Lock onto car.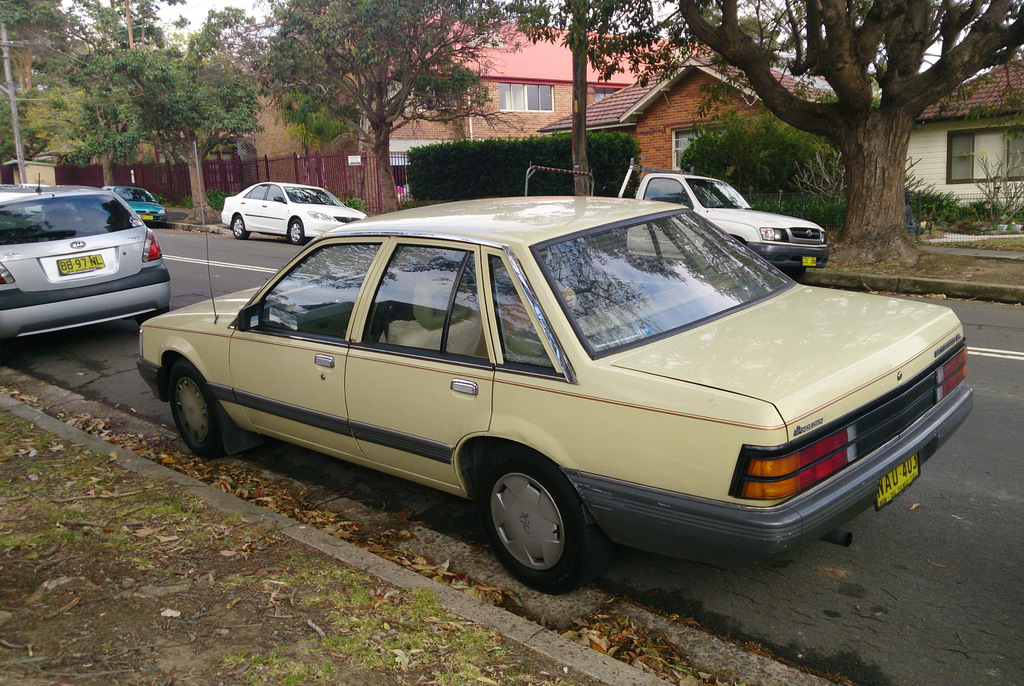
Locked: [127,202,943,592].
